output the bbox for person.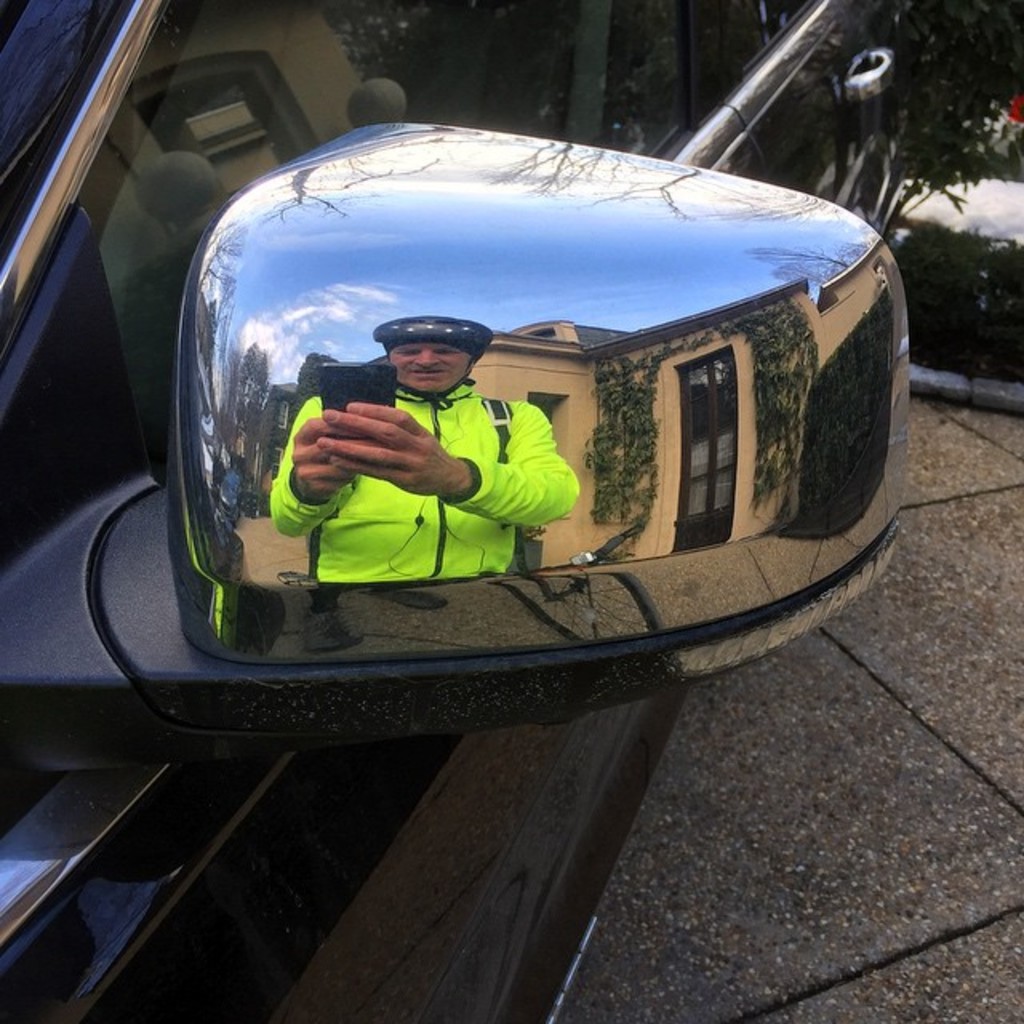
BBox(267, 315, 582, 654).
